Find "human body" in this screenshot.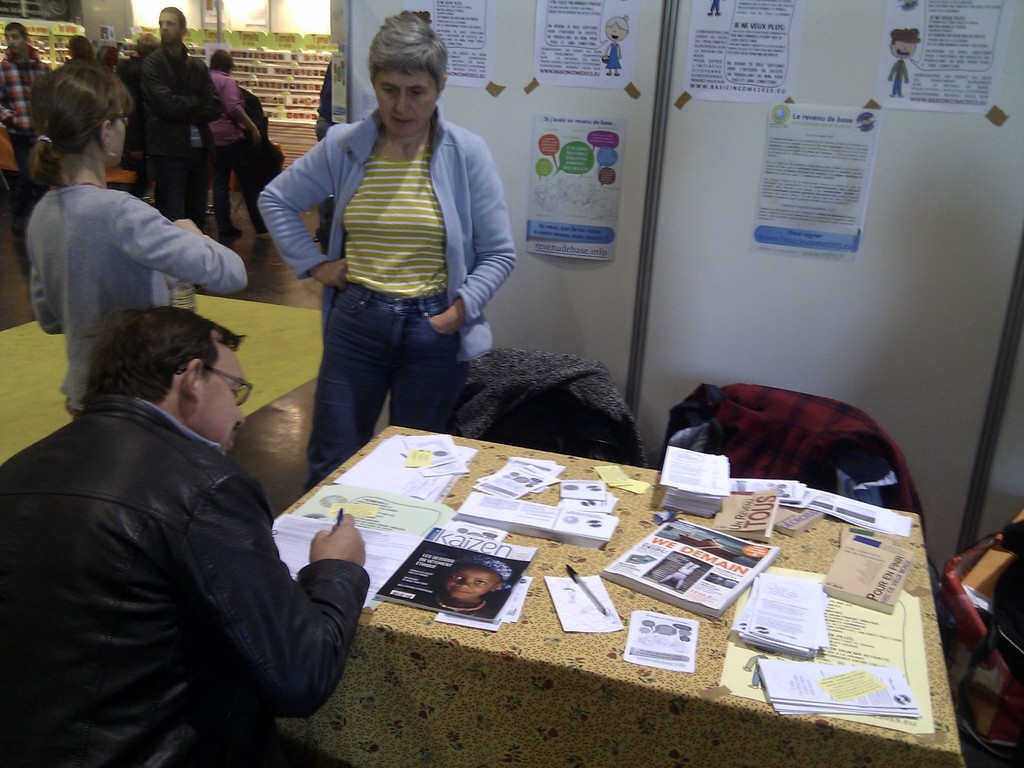
The bounding box for "human body" is Rect(0, 13, 53, 234).
